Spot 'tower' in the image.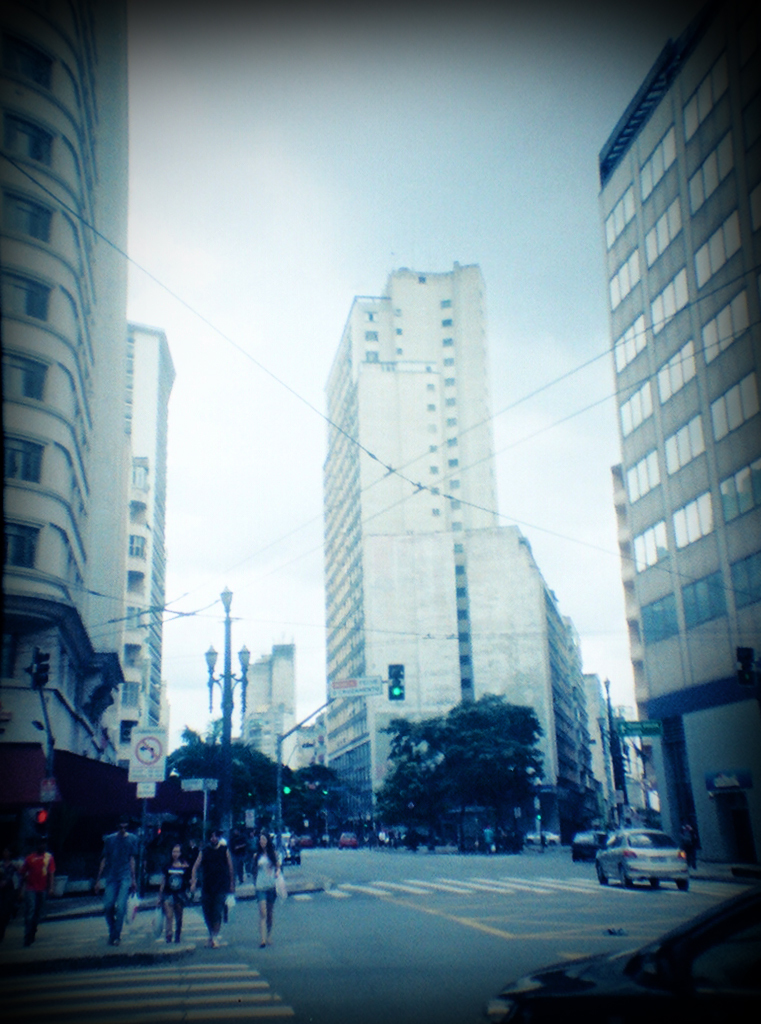
'tower' found at [0,0,129,785].
